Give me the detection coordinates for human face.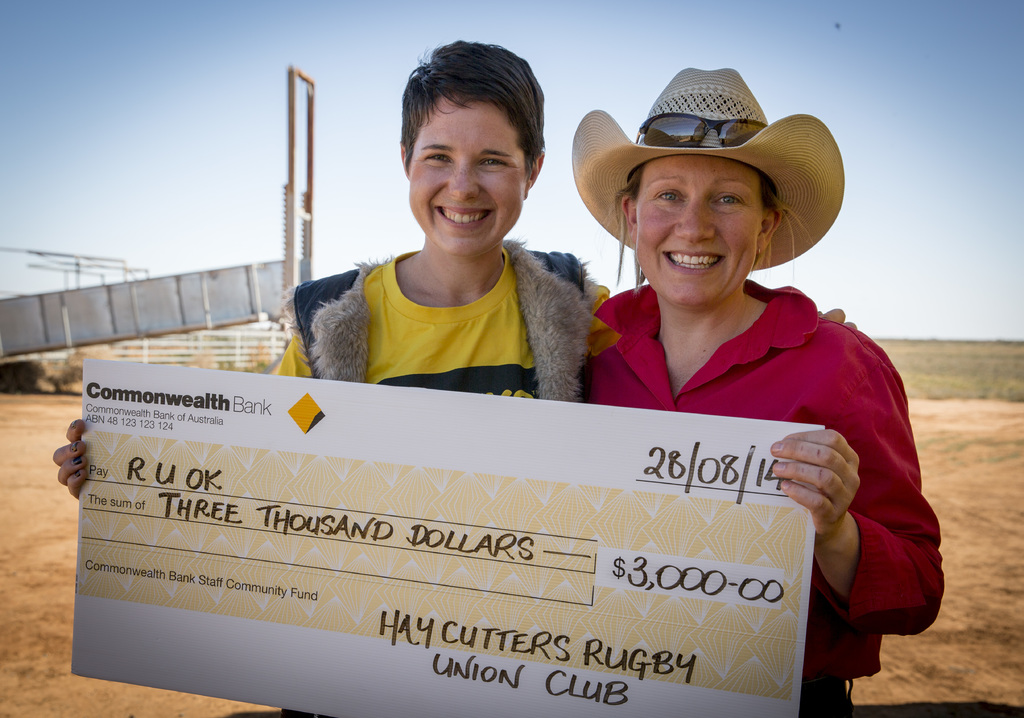
locate(639, 156, 758, 306).
